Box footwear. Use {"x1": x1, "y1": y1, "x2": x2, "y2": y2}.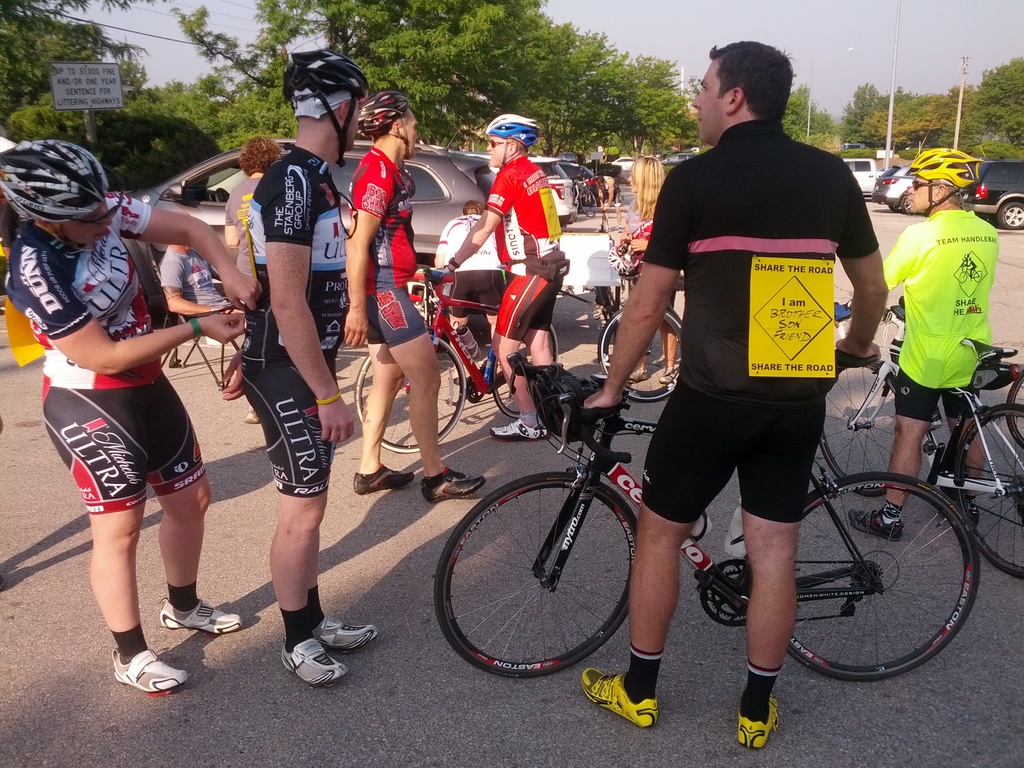
{"x1": 624, "y1": 366, "x2": 650, "y2": 383}.
